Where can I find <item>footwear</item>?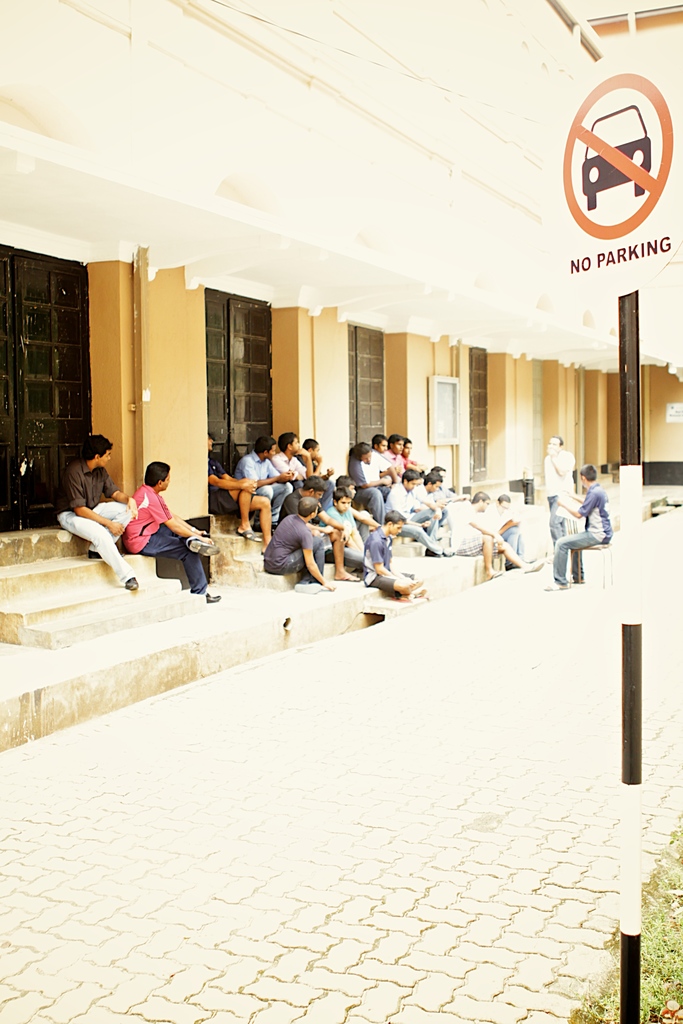
You can find it at [x1=184, y1=536, x2=220, y2=558].
